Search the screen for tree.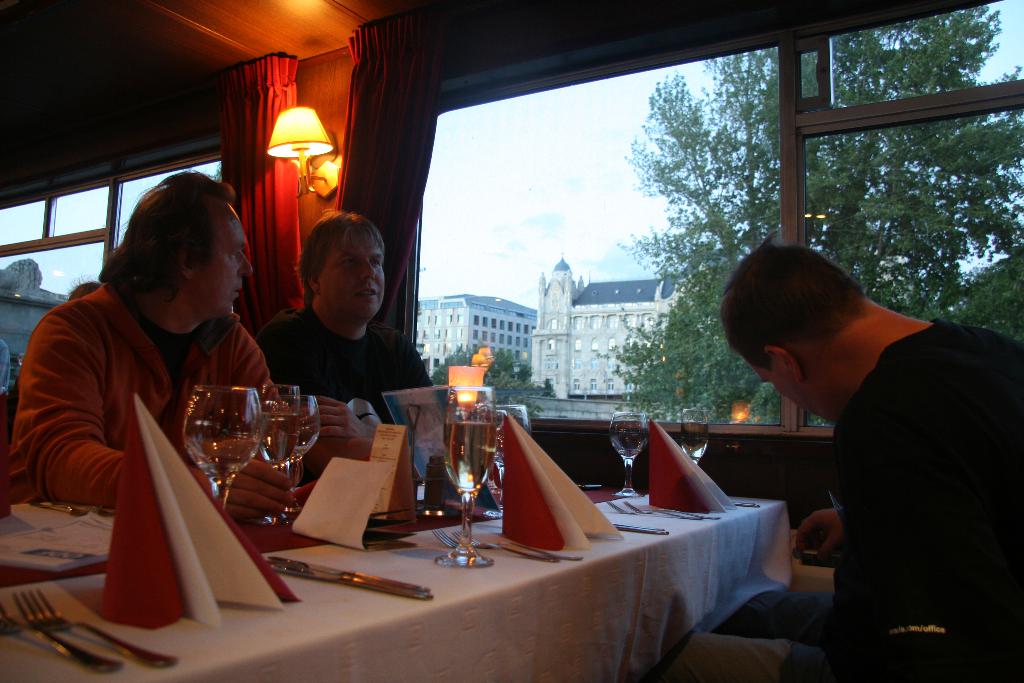
Found at left=0, top=256, right=42, bottom=290.
